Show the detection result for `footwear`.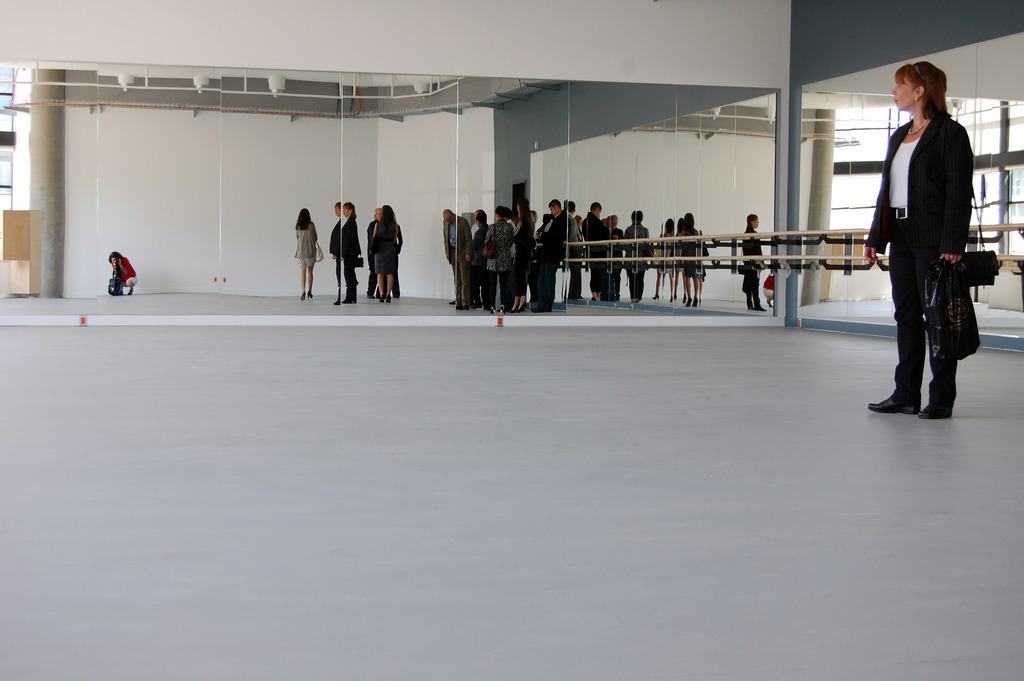
(384,294,392,300).
